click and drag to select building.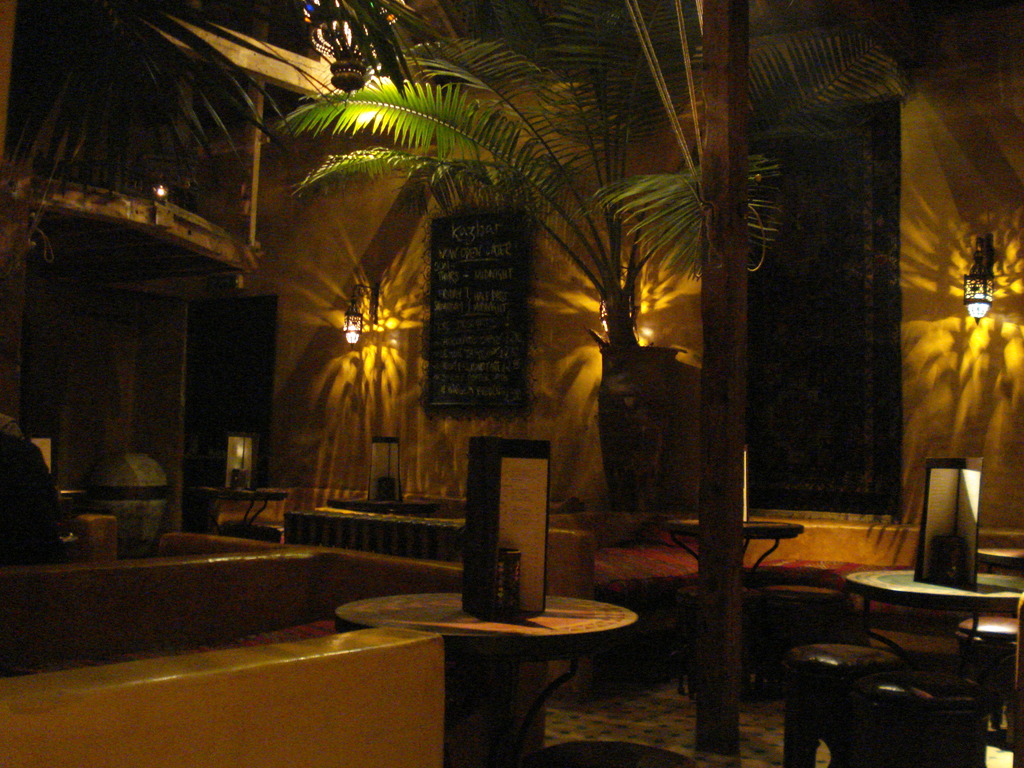
Selection: box=[4, 0, 1019, 766].
